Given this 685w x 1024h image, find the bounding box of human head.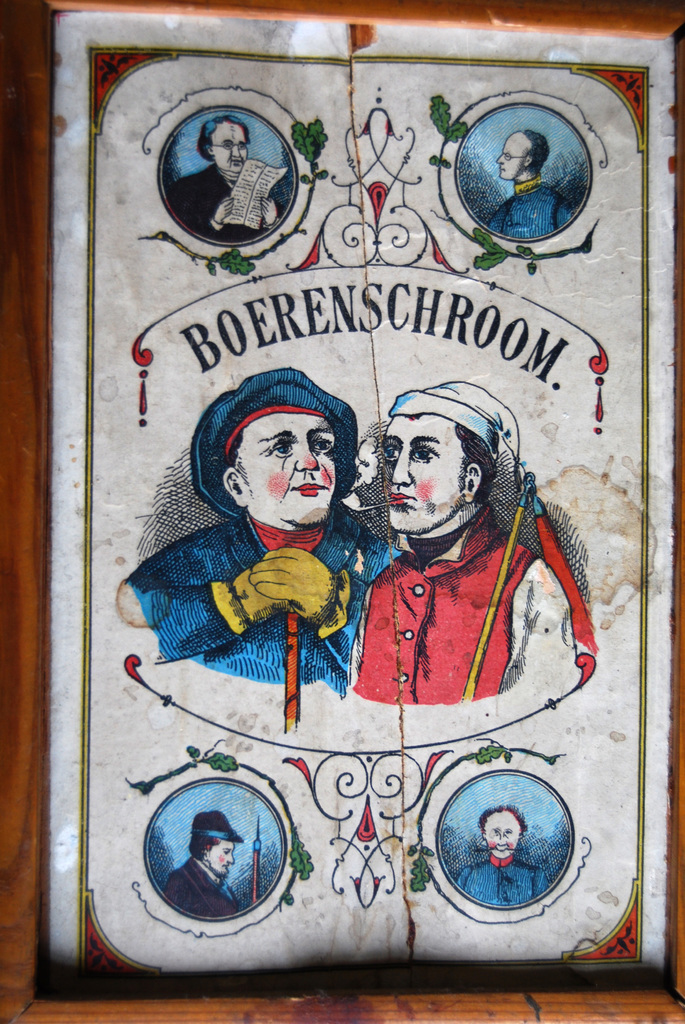
{"left": 199, "top": 115, "right": 251, "bottom": 173}.
